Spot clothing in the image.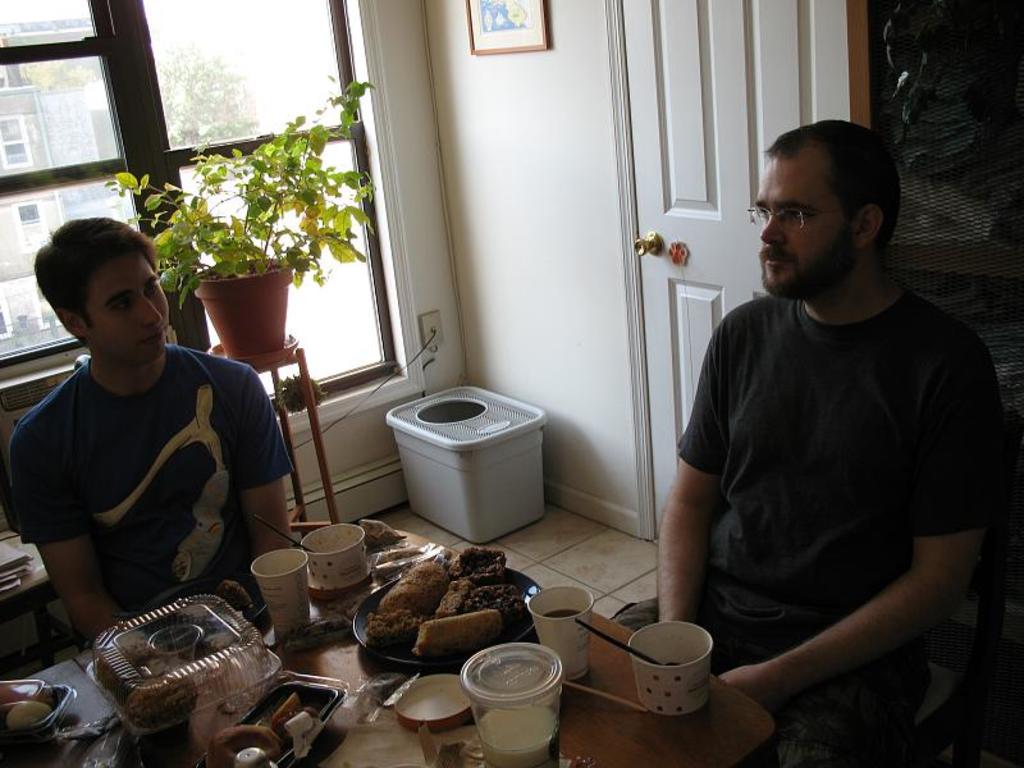
clothing found at BBox(602, 282, 1012, 767).
